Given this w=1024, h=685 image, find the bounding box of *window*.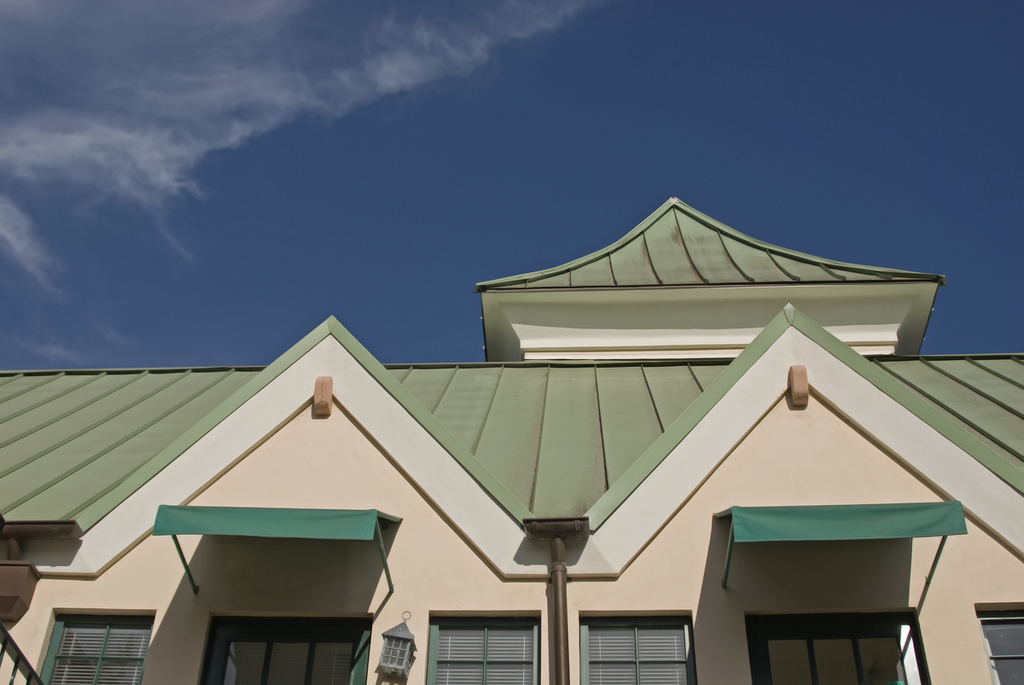
bbox=(423, 612, 539, 684).
